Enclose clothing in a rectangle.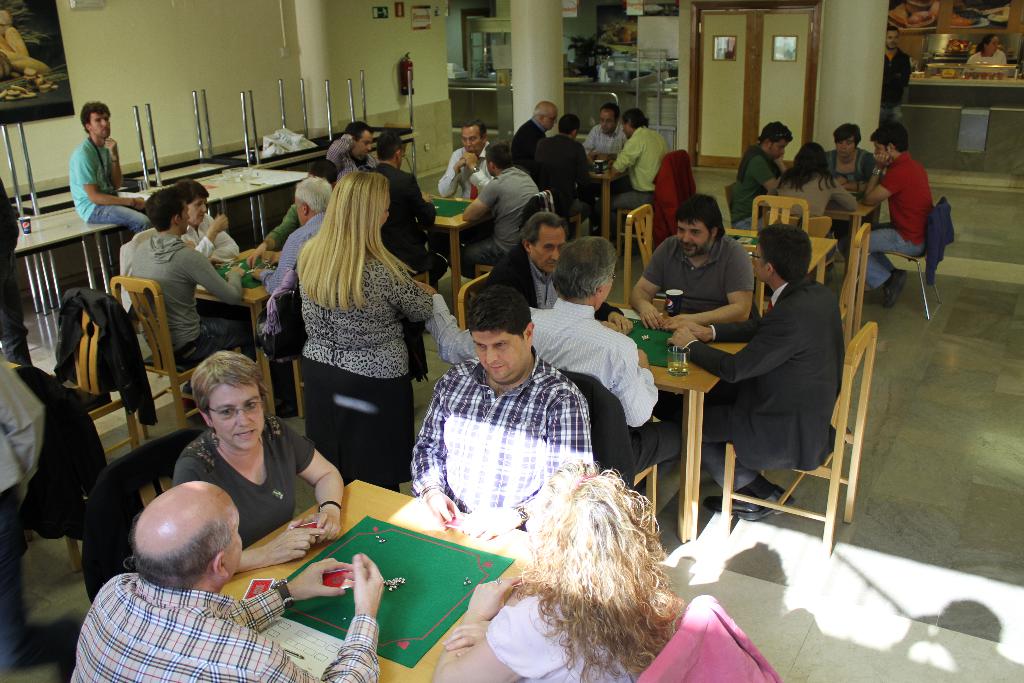
<bbox>456, 164, 540, 276</bbox>.
